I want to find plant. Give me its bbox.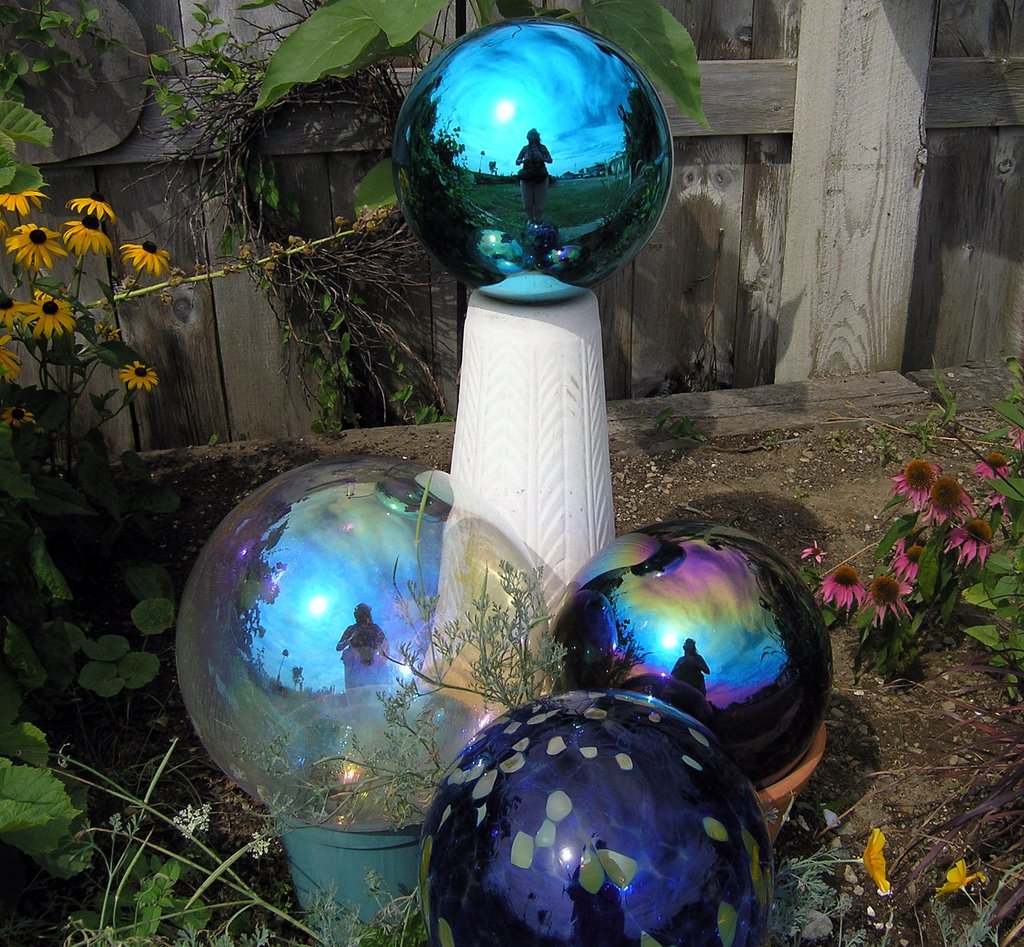
257/207/472/440.
